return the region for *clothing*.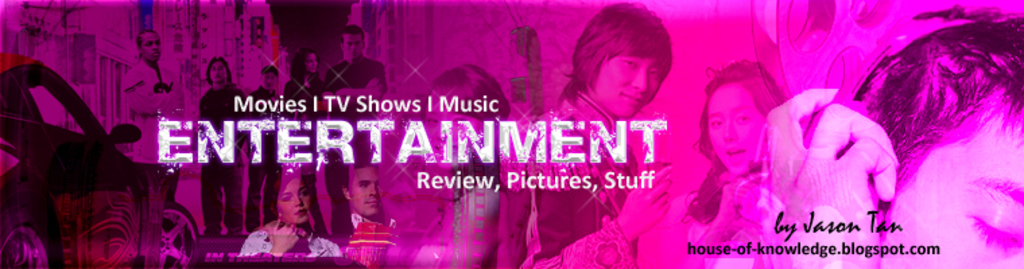
<box>319,46,392,237</box>.
